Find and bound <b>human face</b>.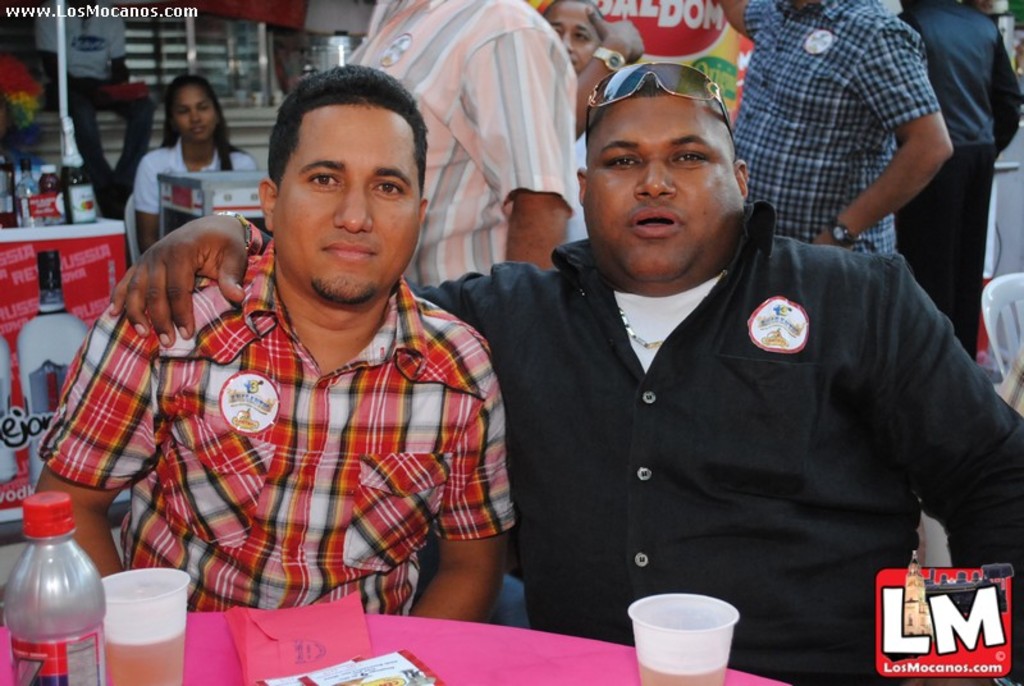
Bound: 536 0 602 77.
